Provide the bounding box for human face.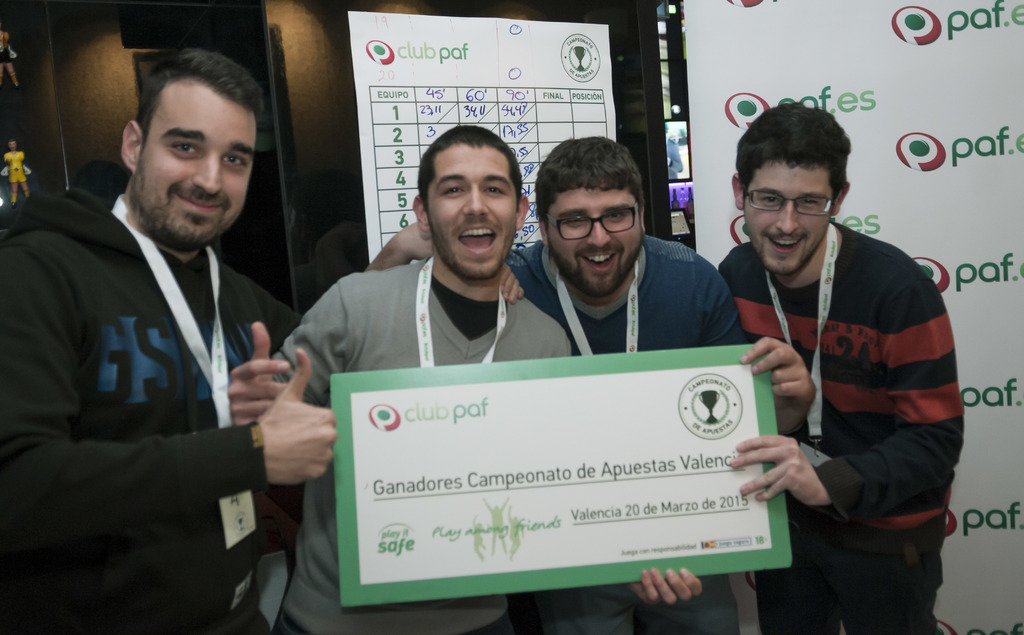
bbox(138, 79, 257, 243).
